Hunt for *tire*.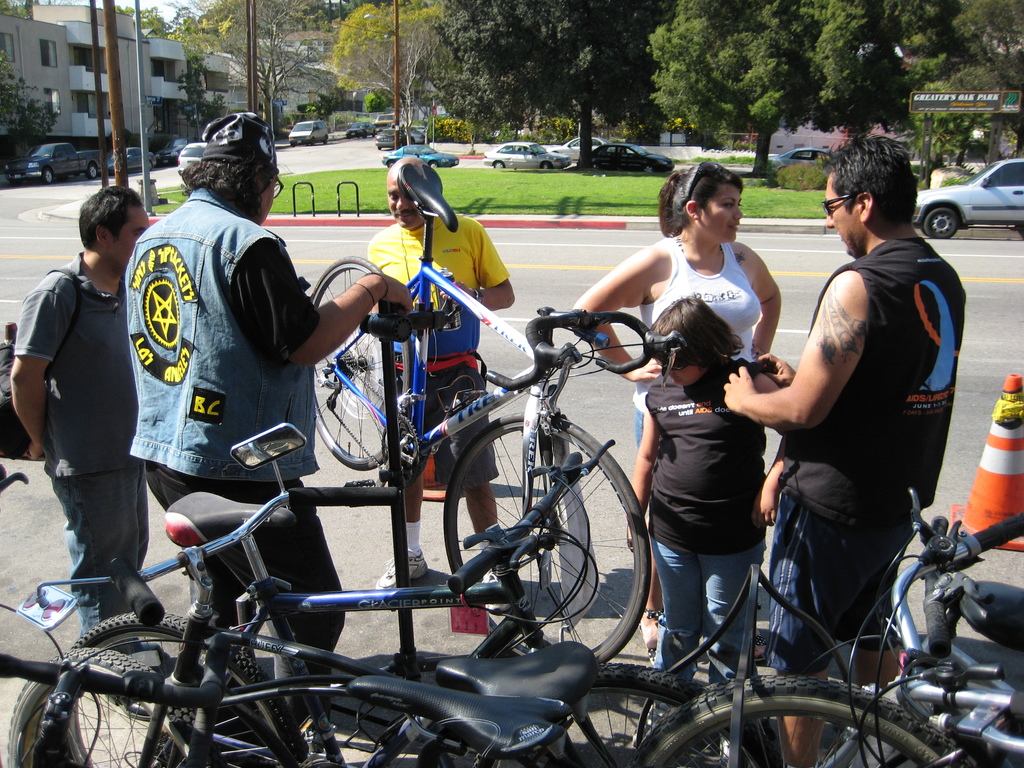
Hunted down at [left=435, top=416, right=599, bottom=655].
